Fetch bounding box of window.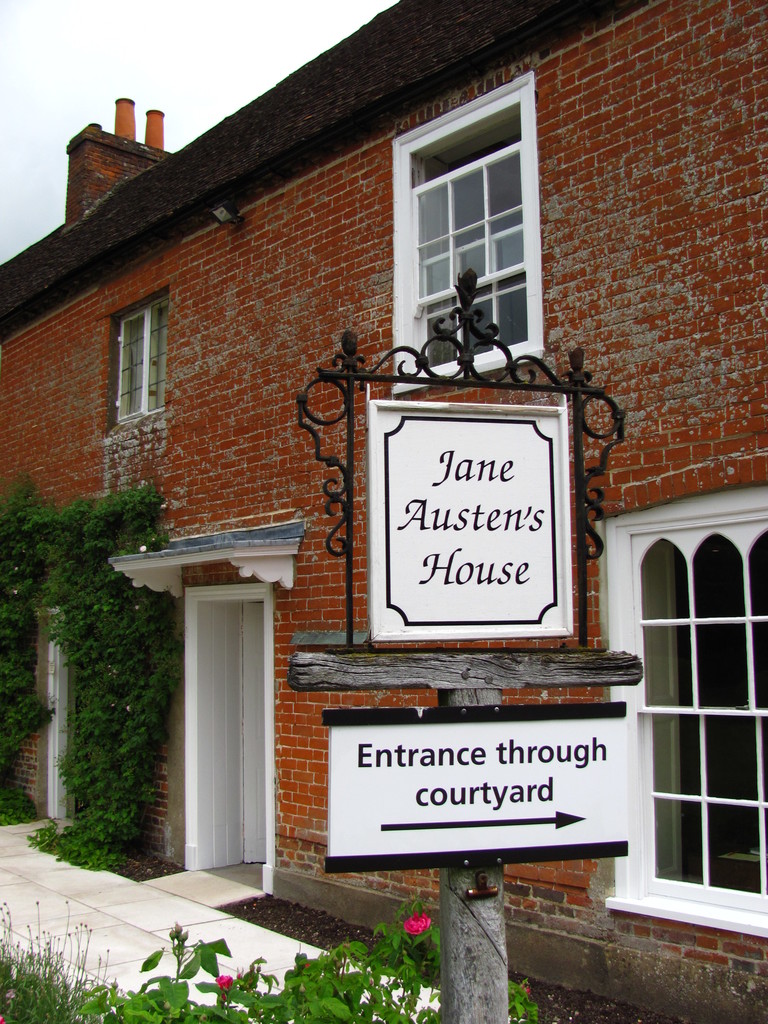
Bbox: 99 287 173 432.
